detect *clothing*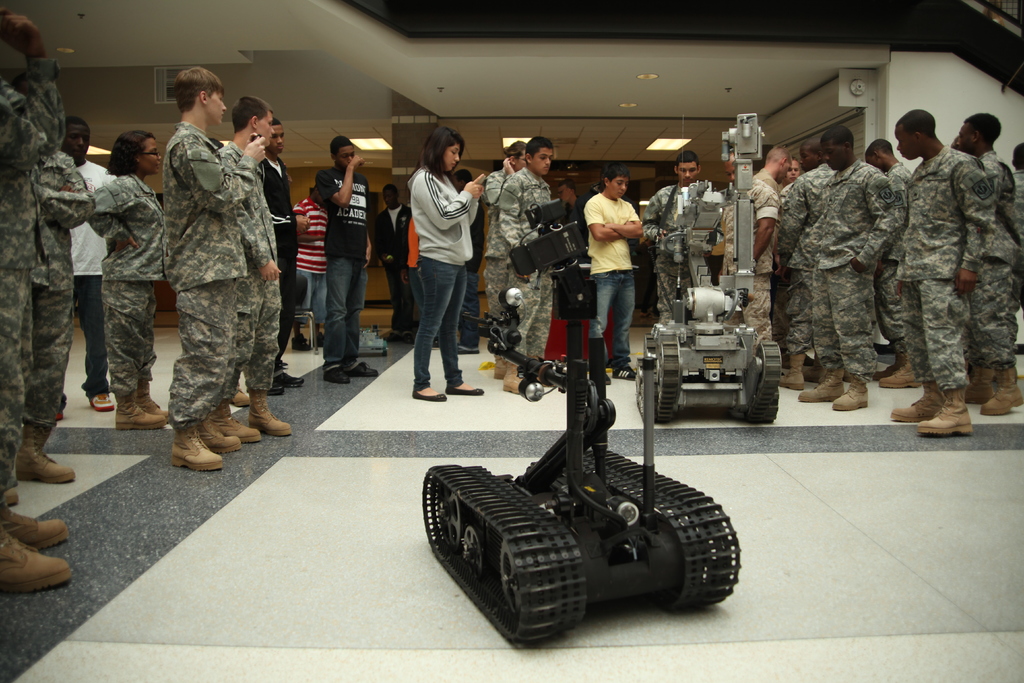
769, 167, 836, 357
